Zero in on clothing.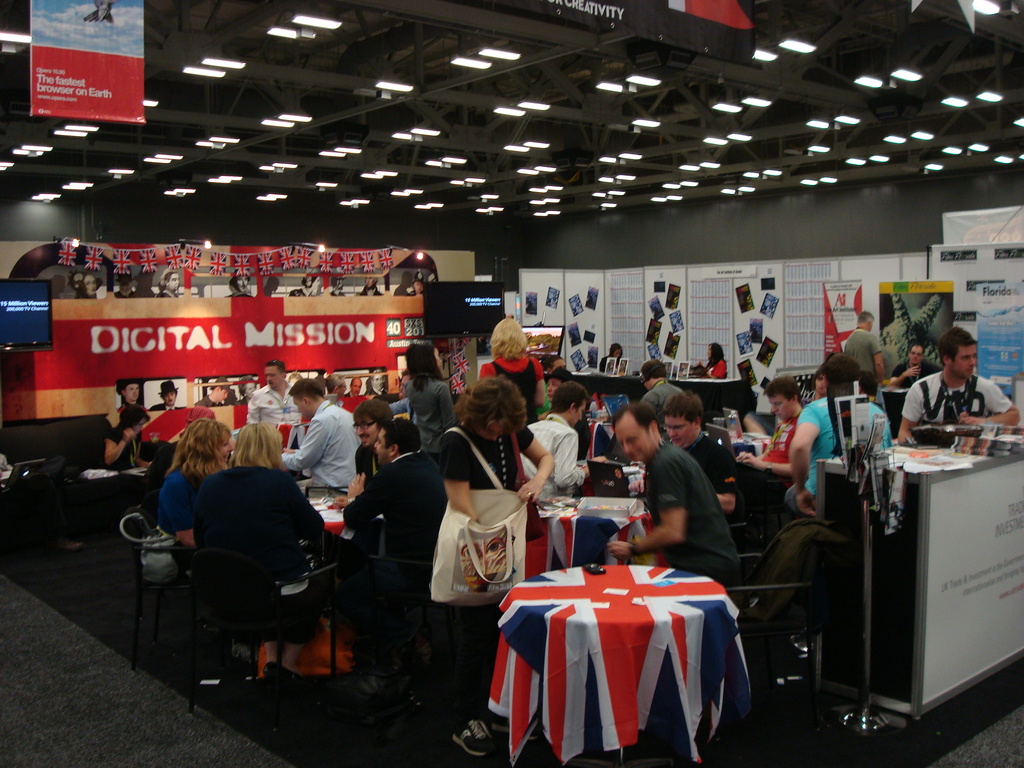
Zeroed in: {"x1": 236, "y1": 397, "x2": 247, "y2": 403}.
